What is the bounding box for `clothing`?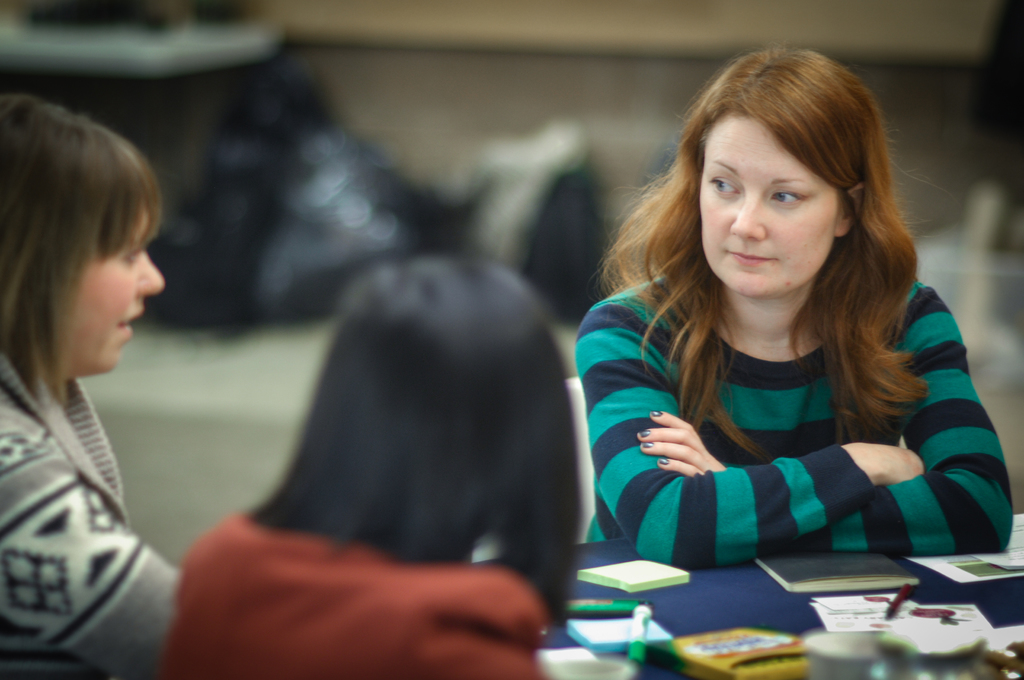
[0, 347, 179, 679].
